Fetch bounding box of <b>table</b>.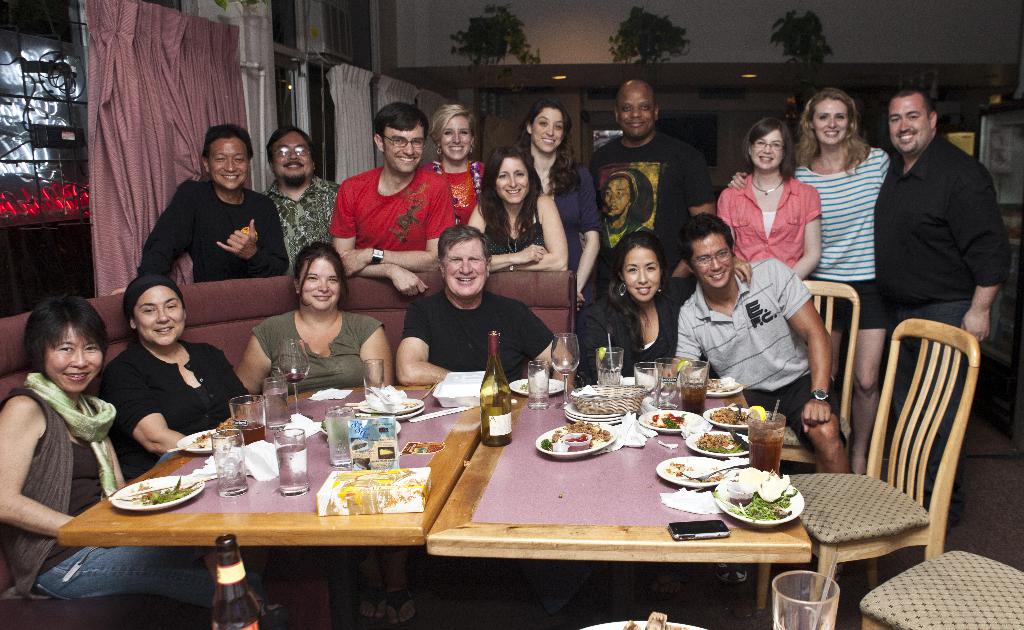
Bbox: box=[29, 395, 541, 623].
